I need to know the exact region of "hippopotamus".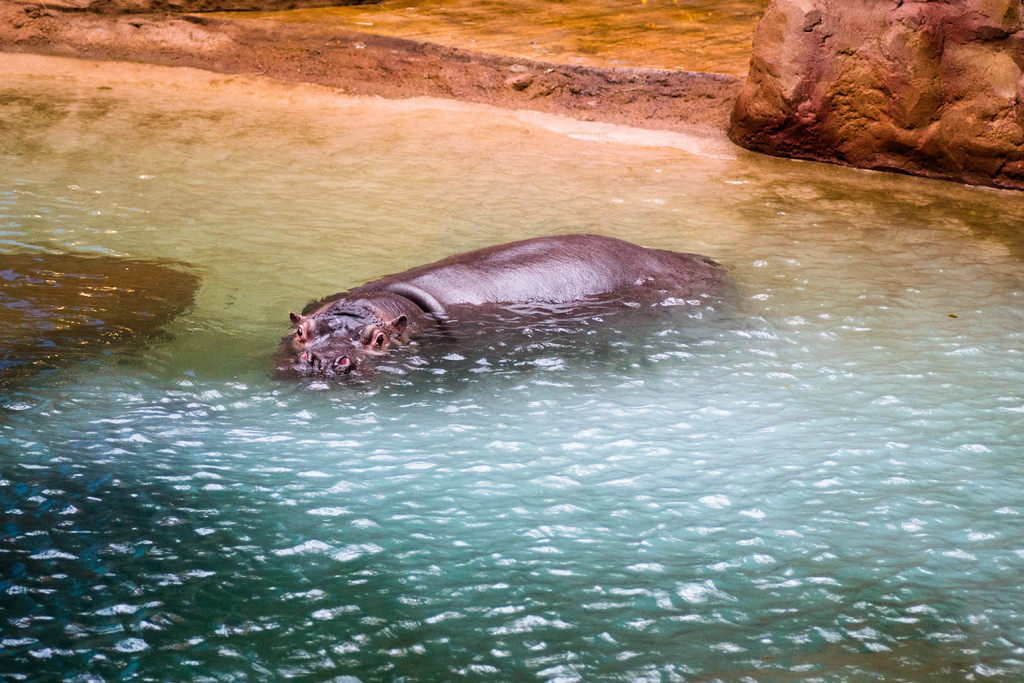
Region: <region>273, 230, 722, 396</region>.
